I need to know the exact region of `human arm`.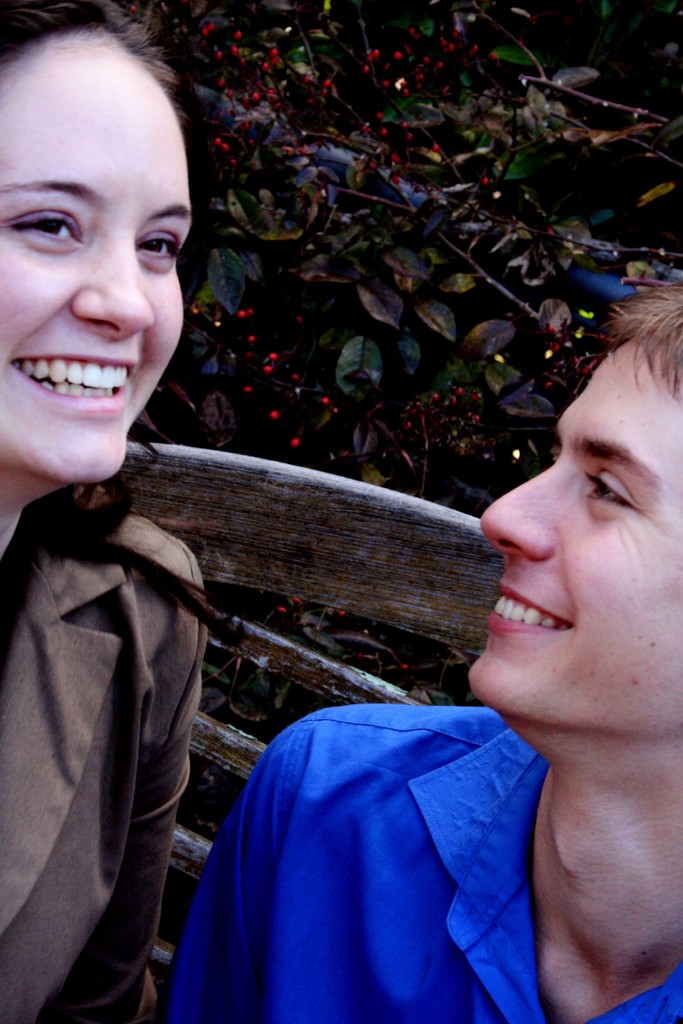
Region: [176, 714, 306, 1023].
